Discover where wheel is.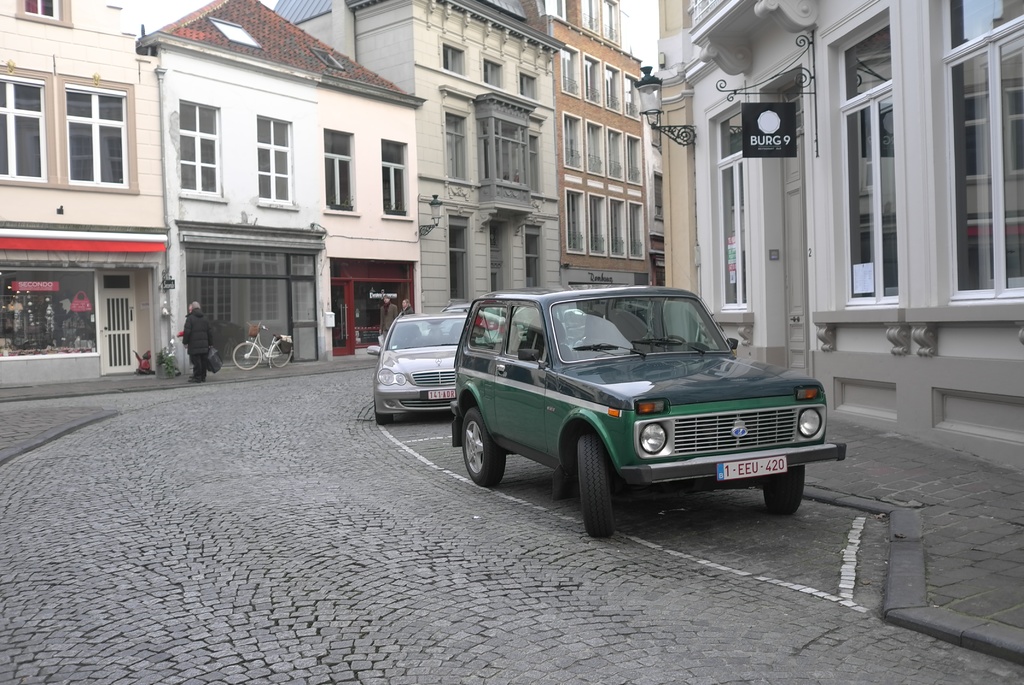
Discovered at bbox=(375, 396, 391, 425).
